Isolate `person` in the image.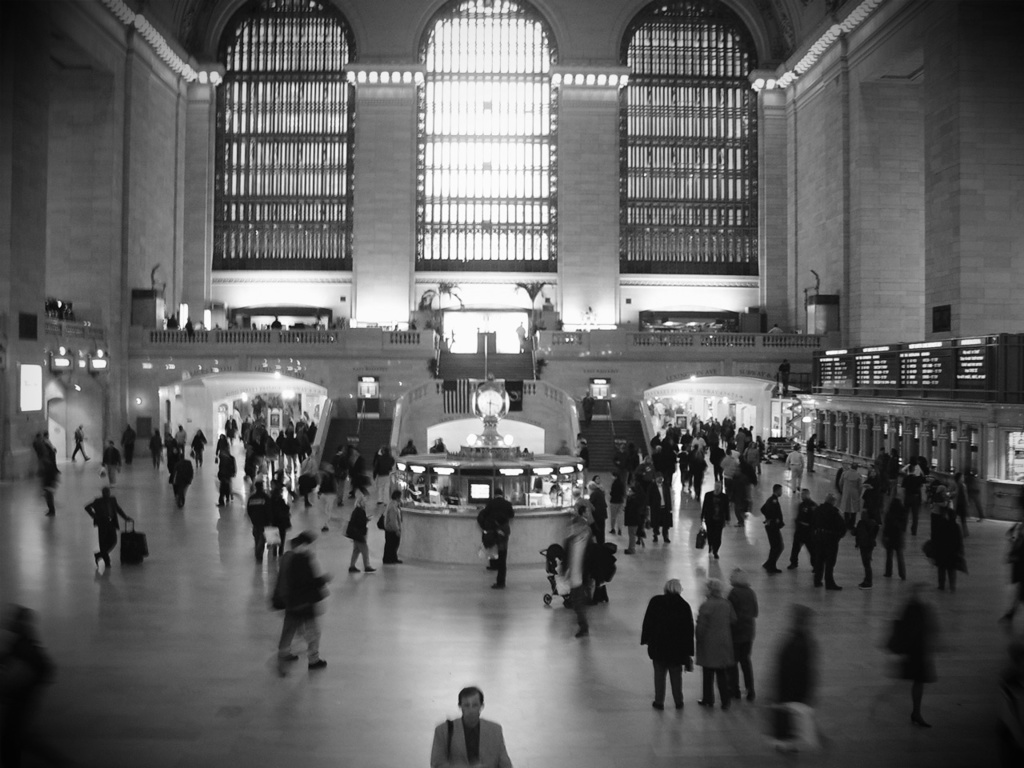
Isolated region: l=806, t=491, r=846, b=587.
